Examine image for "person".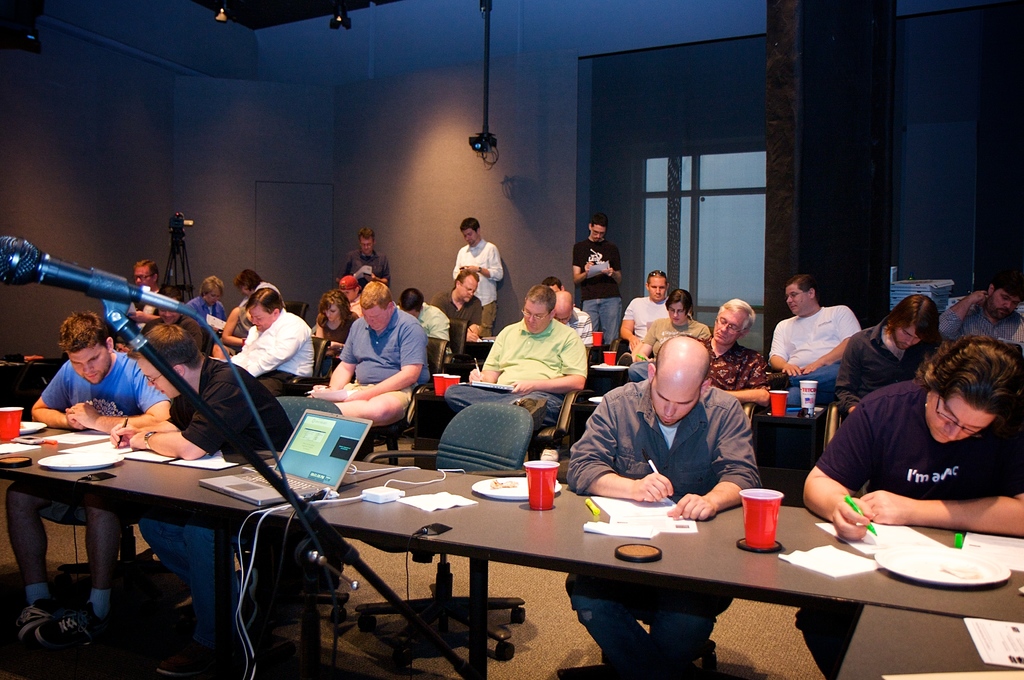
Examination result: 936:269:1023:346.
